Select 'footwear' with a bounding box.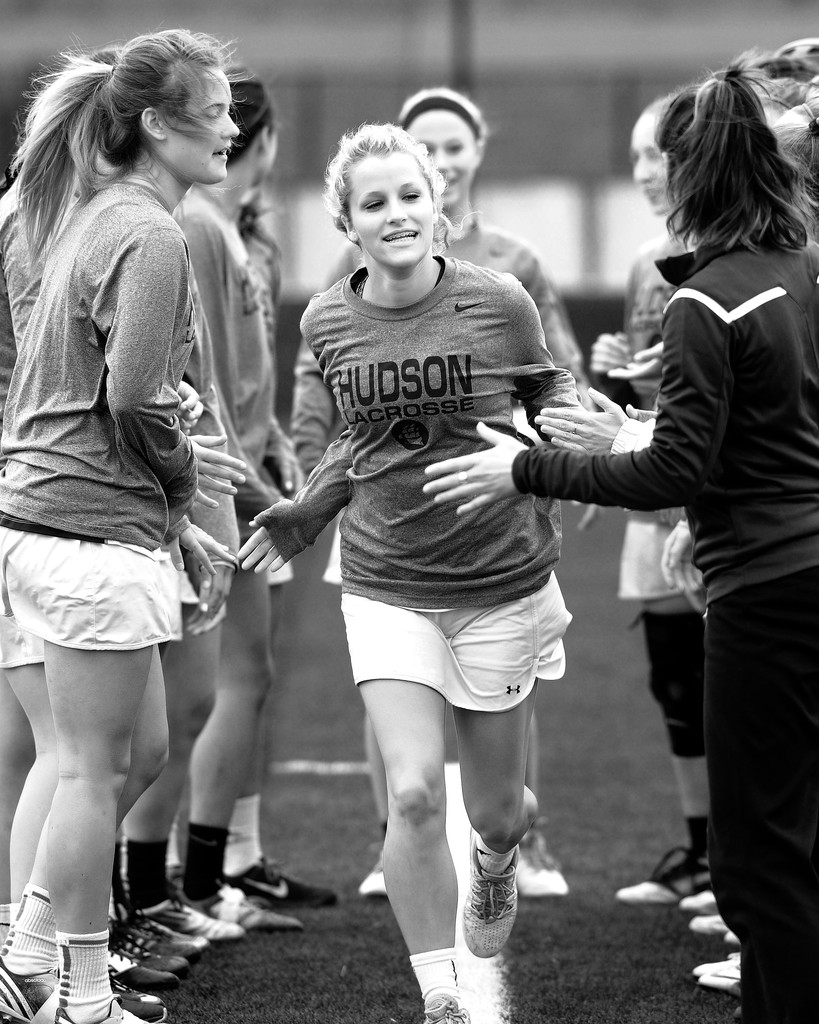
[x1=426, y1=986, x2=479, y2=1023].
